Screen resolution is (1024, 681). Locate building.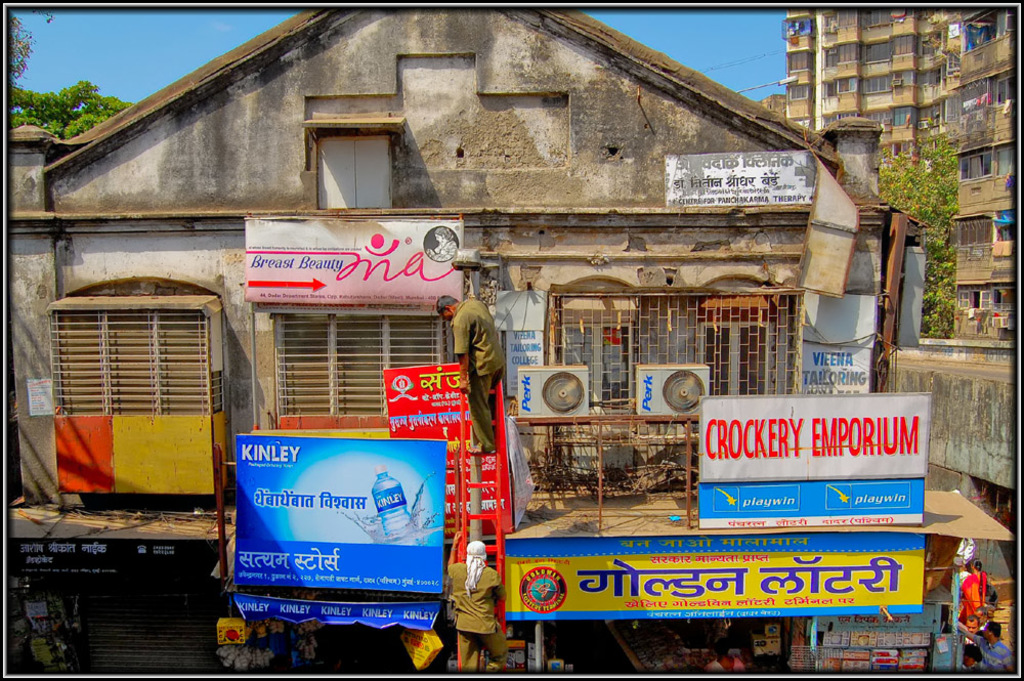
detection(779, 5, 1019, 342).
